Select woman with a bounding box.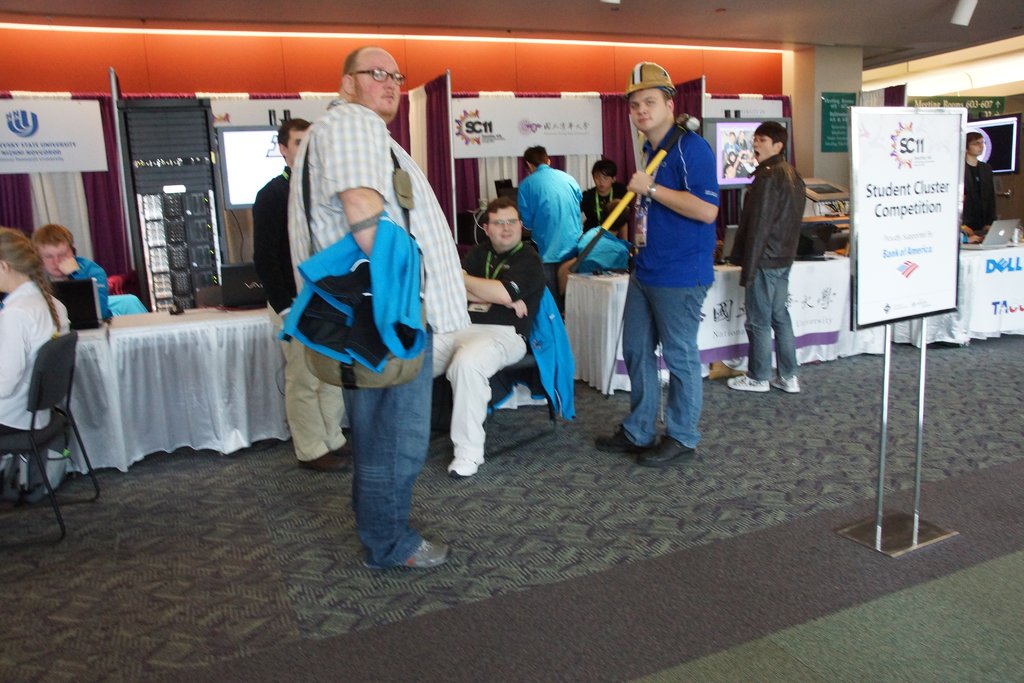
{"left": 0, "top": 224, "right": 69, "bottom": 441}.
